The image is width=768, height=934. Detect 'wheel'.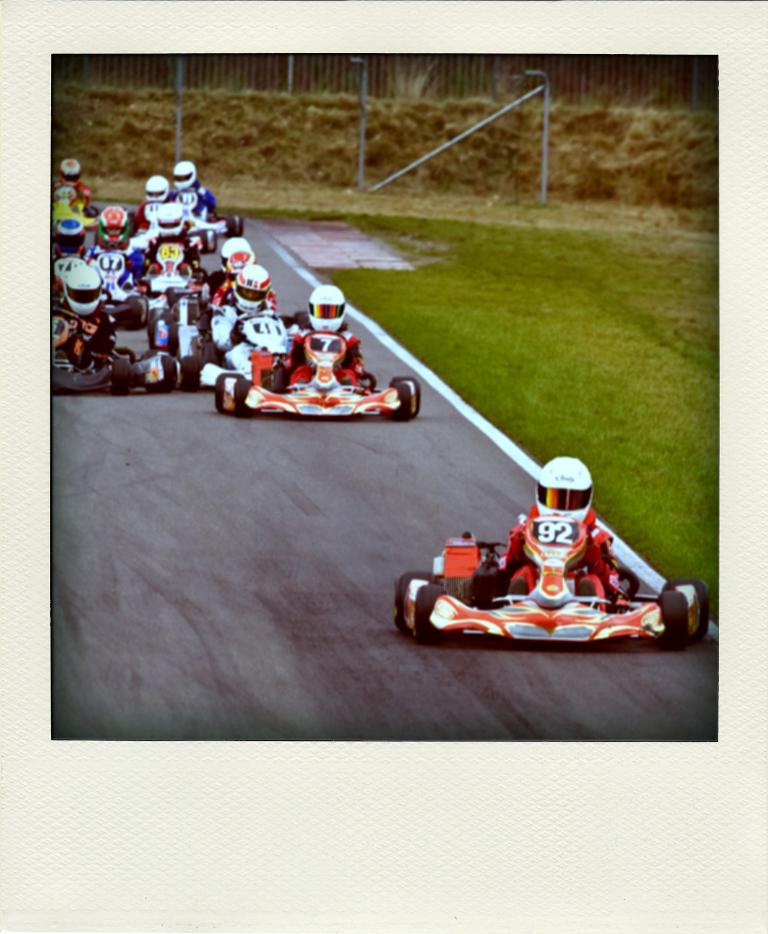
Detection: (420, 588, 441, 642).
